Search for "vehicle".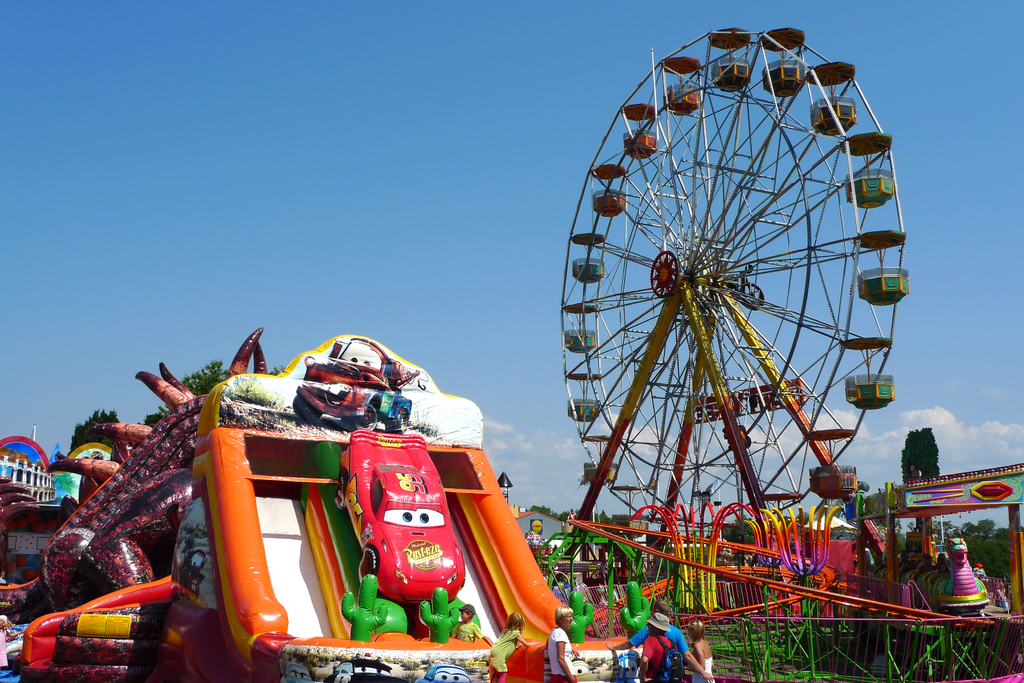
Found at [332, 427, 466, 604].
